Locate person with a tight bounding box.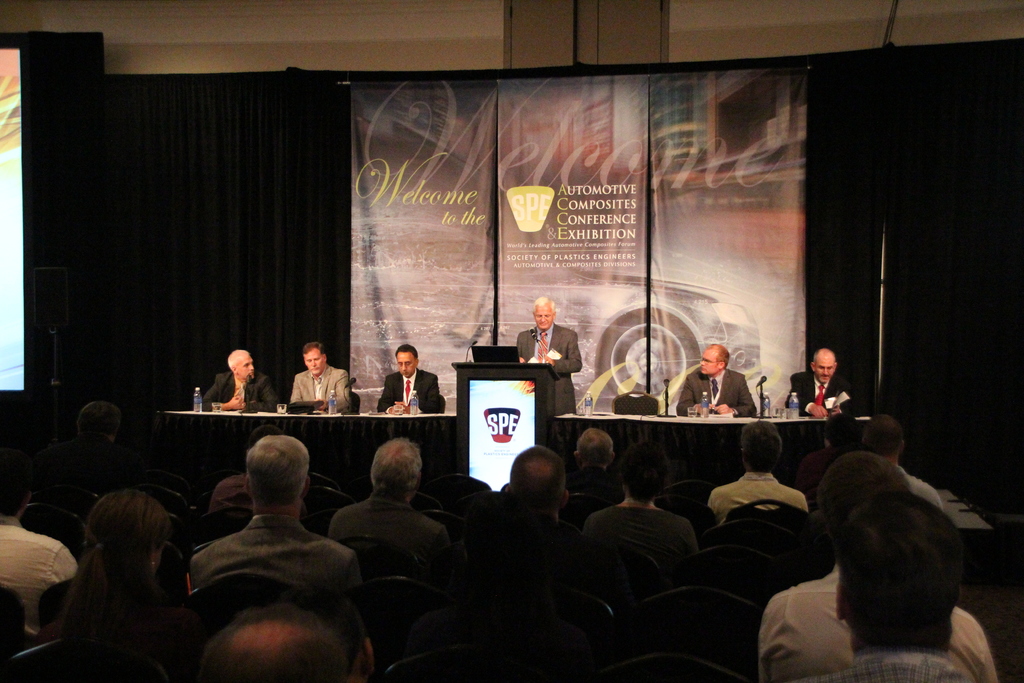
pyautogui.locateOnScreen(209, 349, 280, 419).
